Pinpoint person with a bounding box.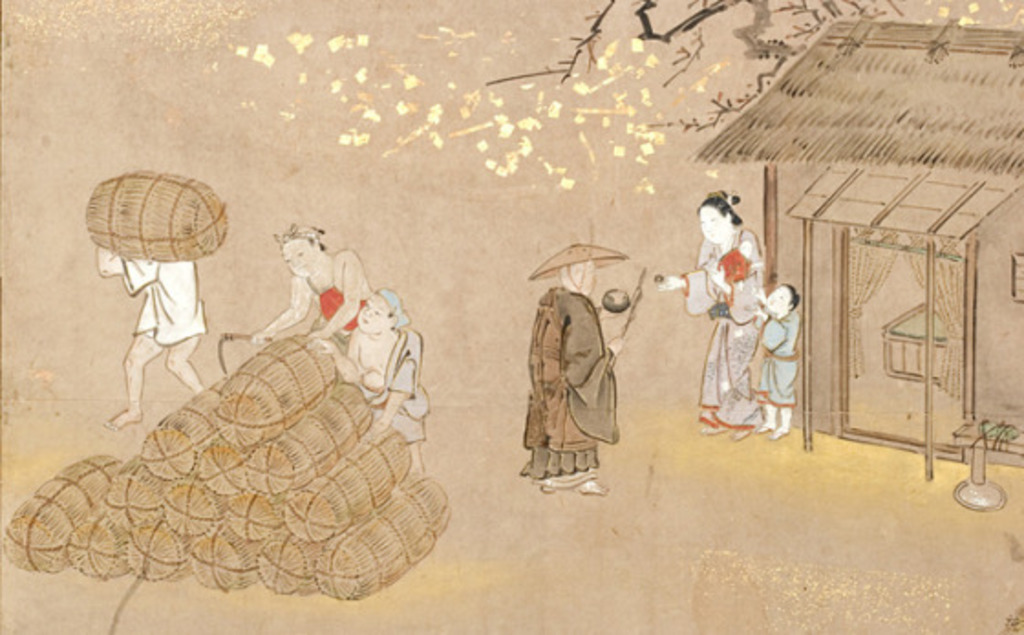
247 220 373 346.
